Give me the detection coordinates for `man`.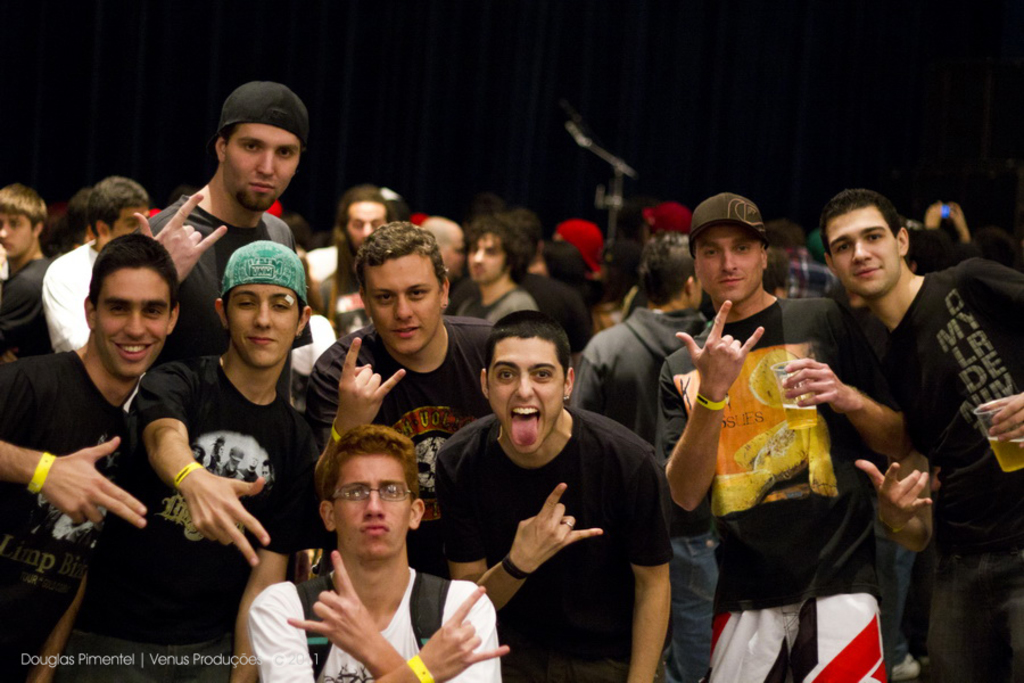
(left=653, top=187, right=910, bottom=682).
